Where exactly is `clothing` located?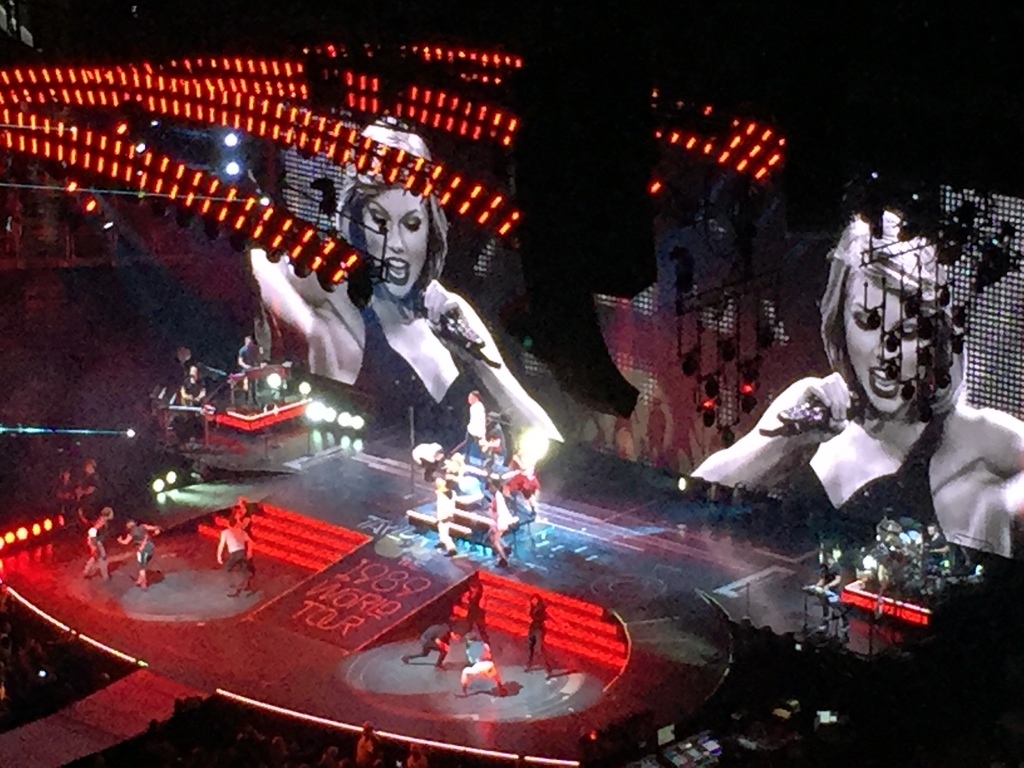
Its bounding box is 435,489,456,551.
